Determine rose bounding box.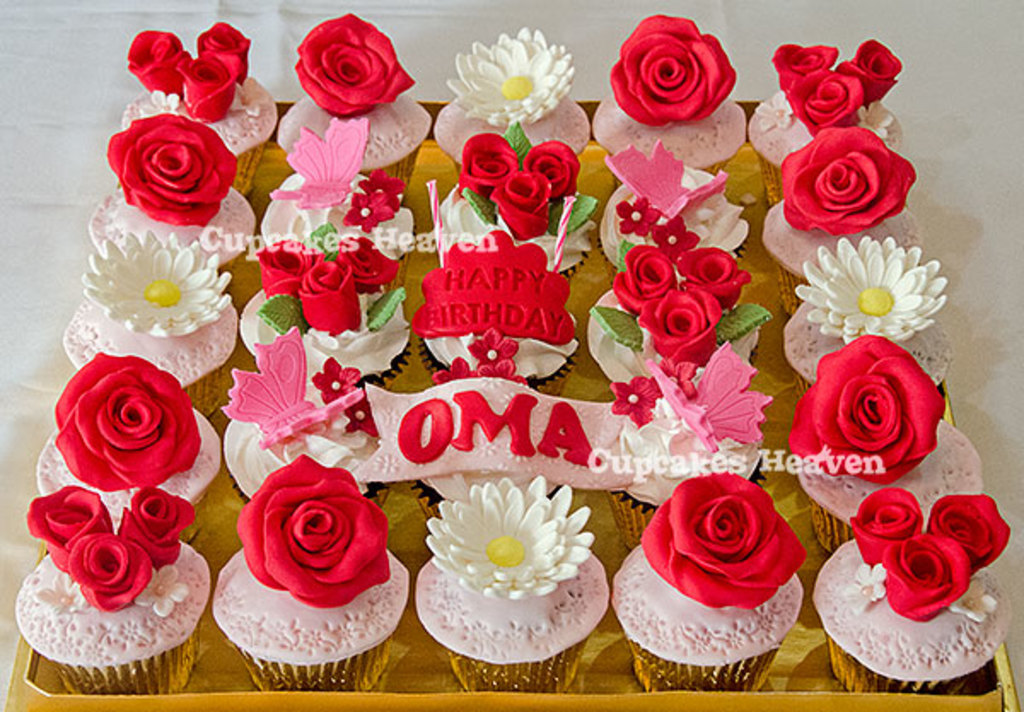
Determined: <bbox>27, 485, 196, 613</bbox>.
